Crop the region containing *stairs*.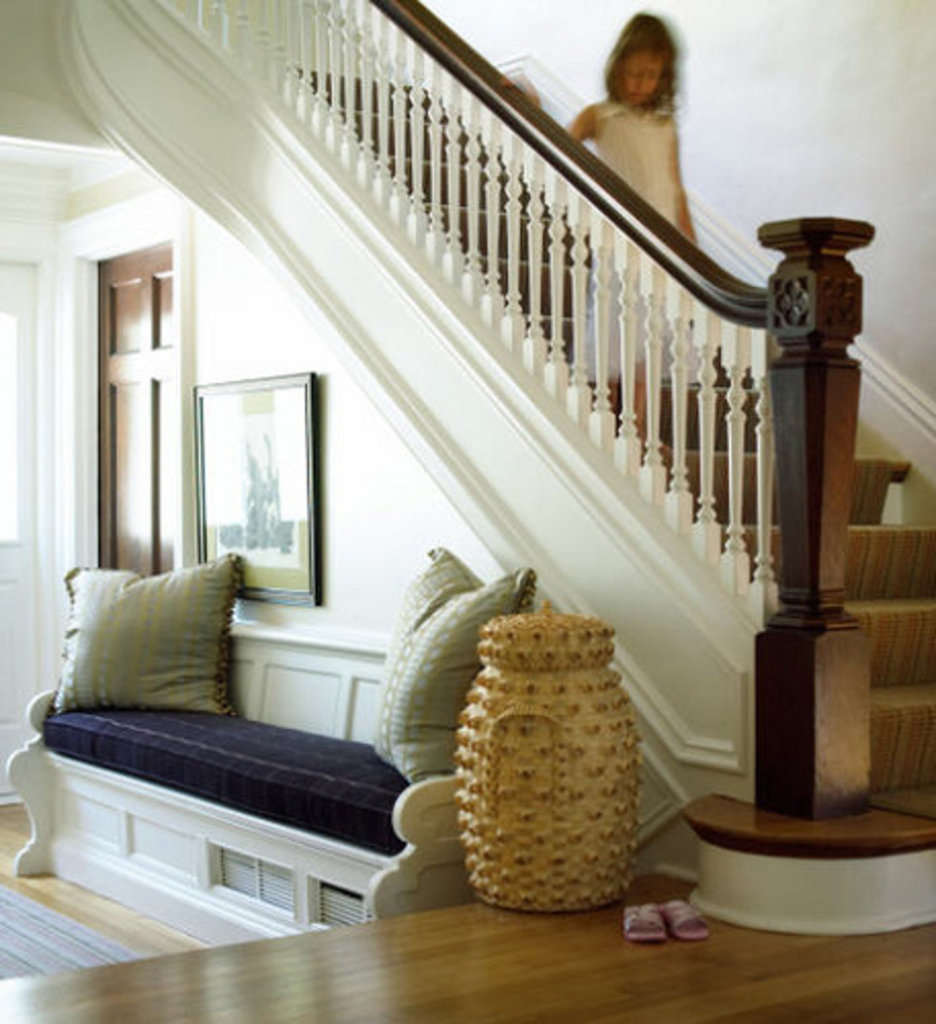
Crop region: BBox(276, 49, 934, 926).
